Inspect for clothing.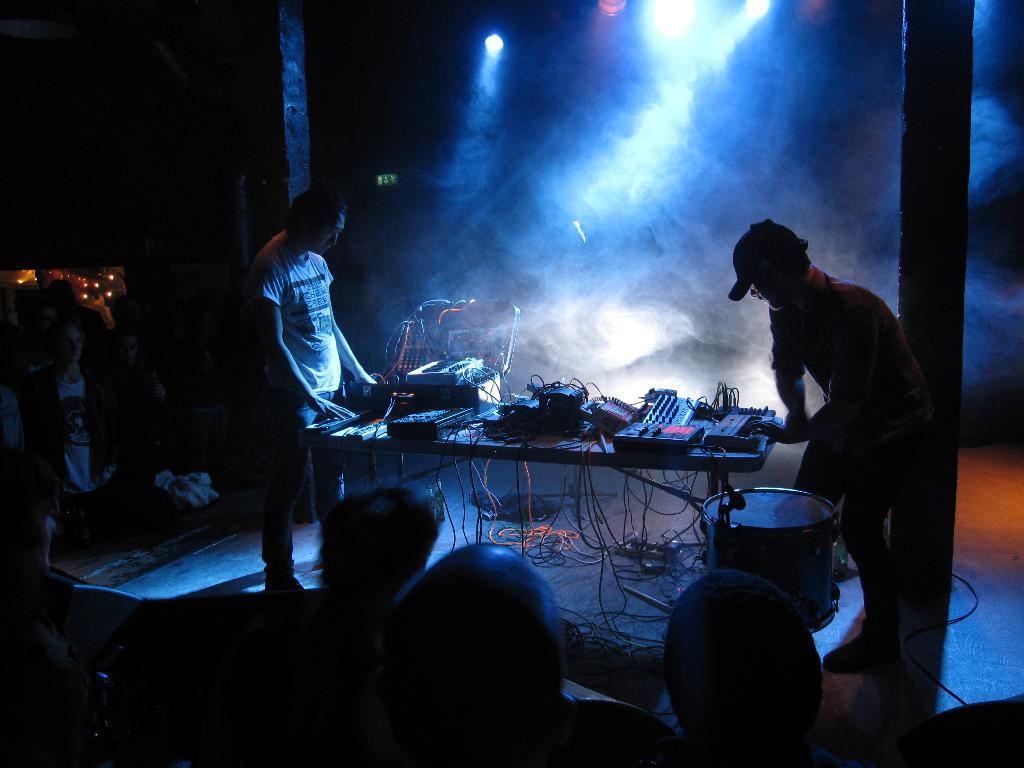
Inspection: {"x1": 252, "y1": 243, "x2": 376, "y2": 571}.
